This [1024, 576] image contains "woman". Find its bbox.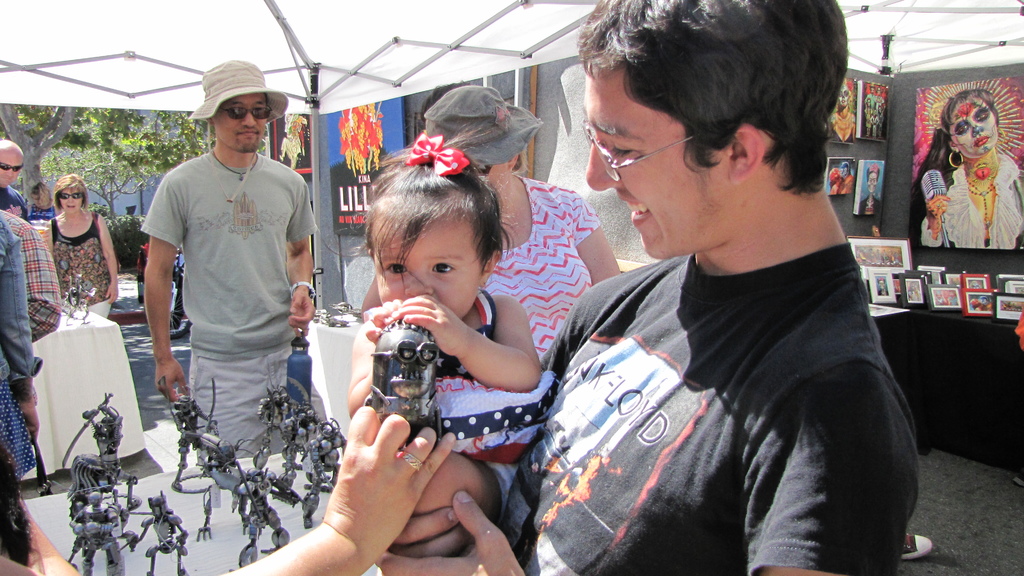
47, 167, 125, 319.
